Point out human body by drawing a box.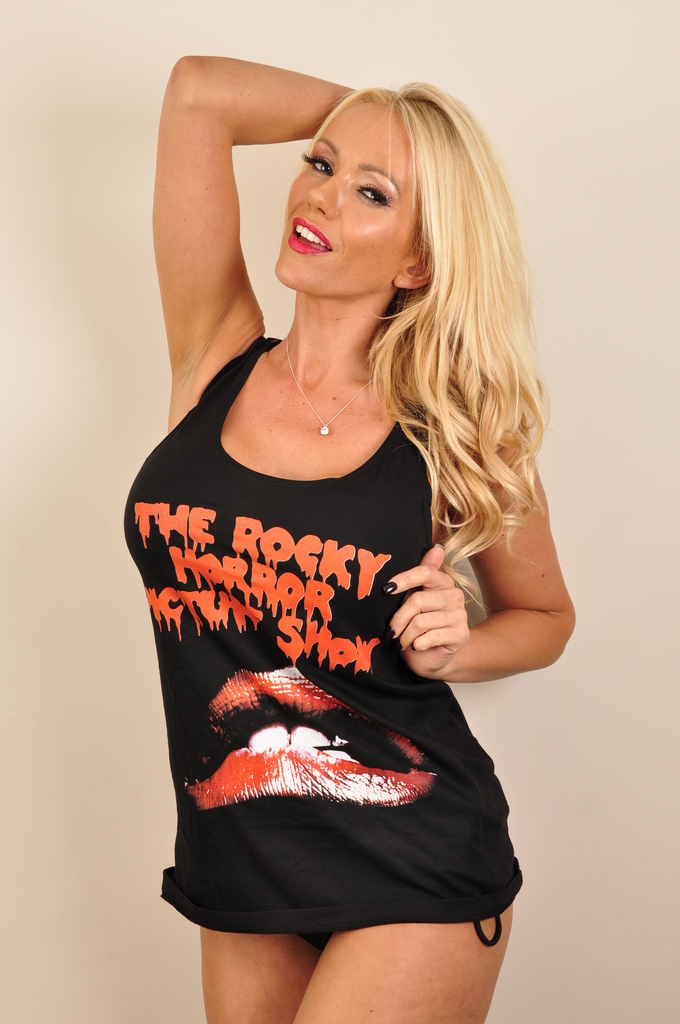
region(118, 114, 554, 1014).
